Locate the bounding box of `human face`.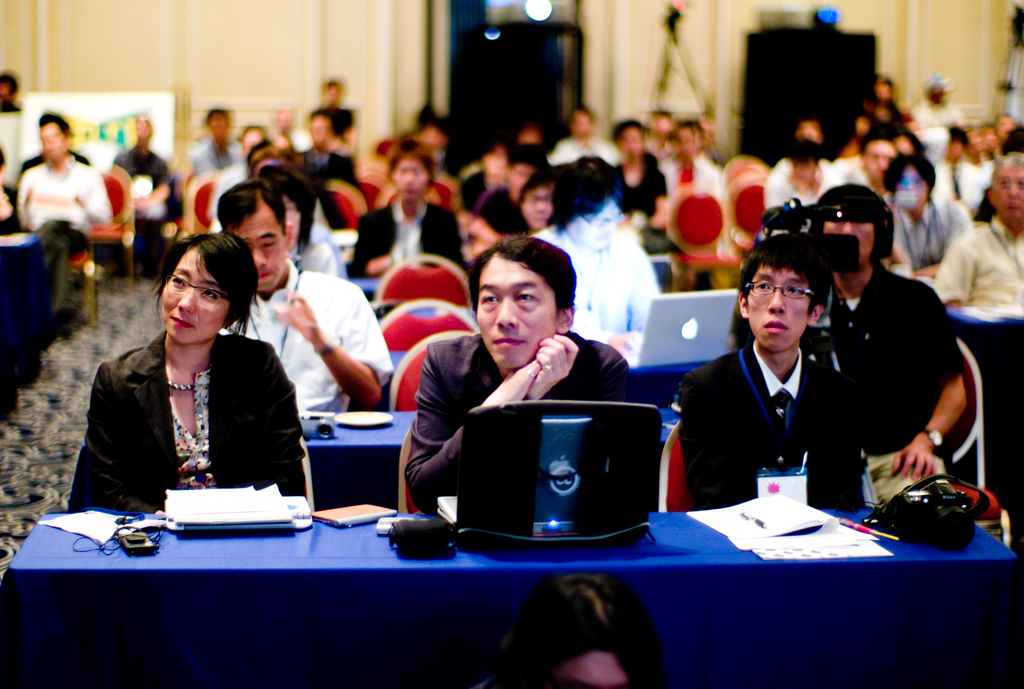
Bounding box: Rect(159, 251, 231, 344).
